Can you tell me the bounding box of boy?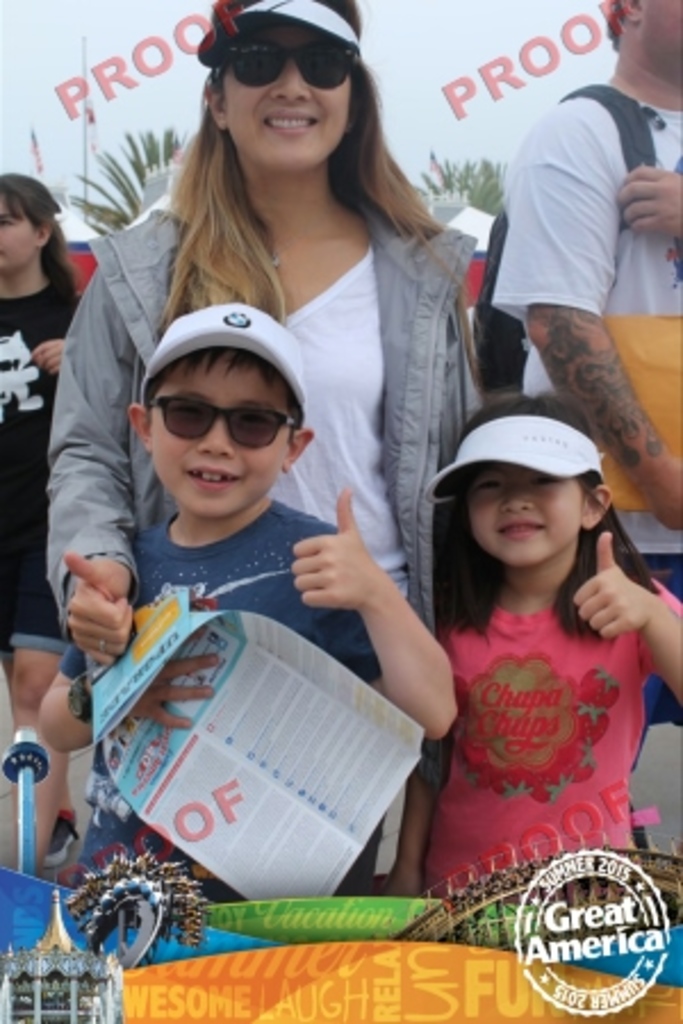
region(77, 289, 398, 851).
